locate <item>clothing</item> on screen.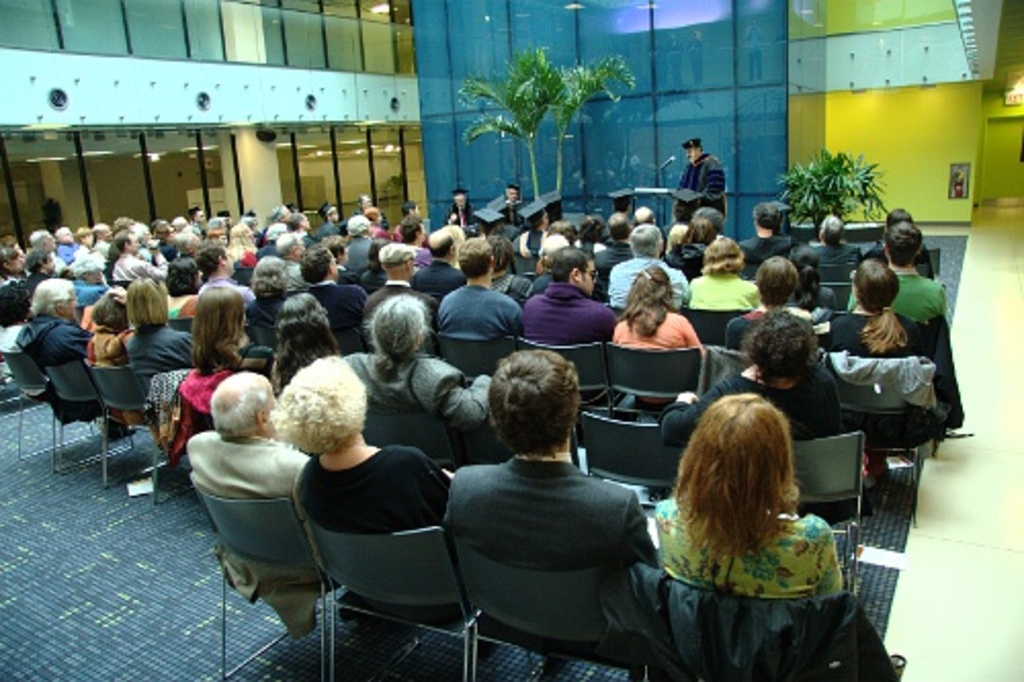
On screen at [90, 334, 131, 360].
